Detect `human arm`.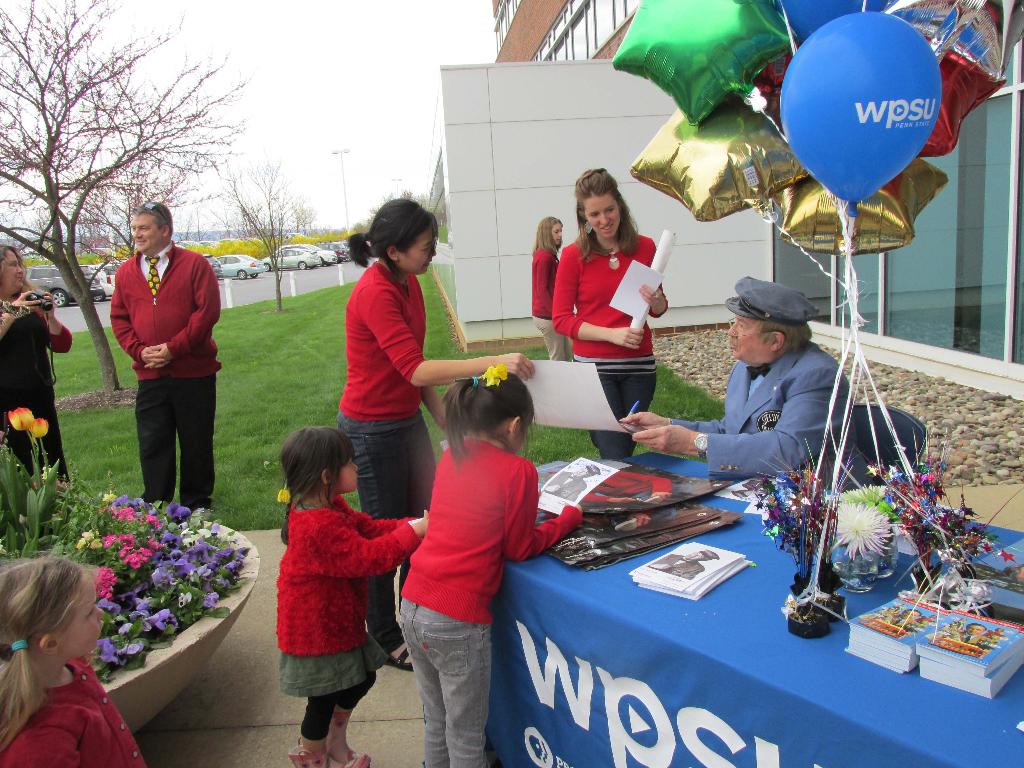
Detected at {"left": 500, "top": 466, "right": 588, "bottom": 563}.
